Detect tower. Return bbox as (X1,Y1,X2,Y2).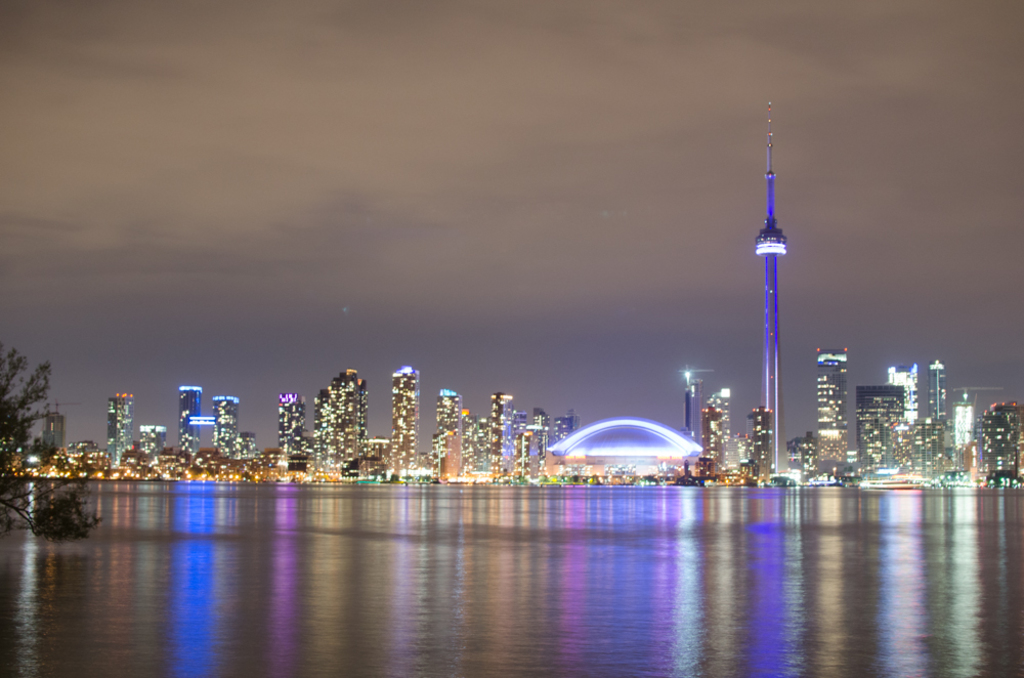
(276,391,303,464).
